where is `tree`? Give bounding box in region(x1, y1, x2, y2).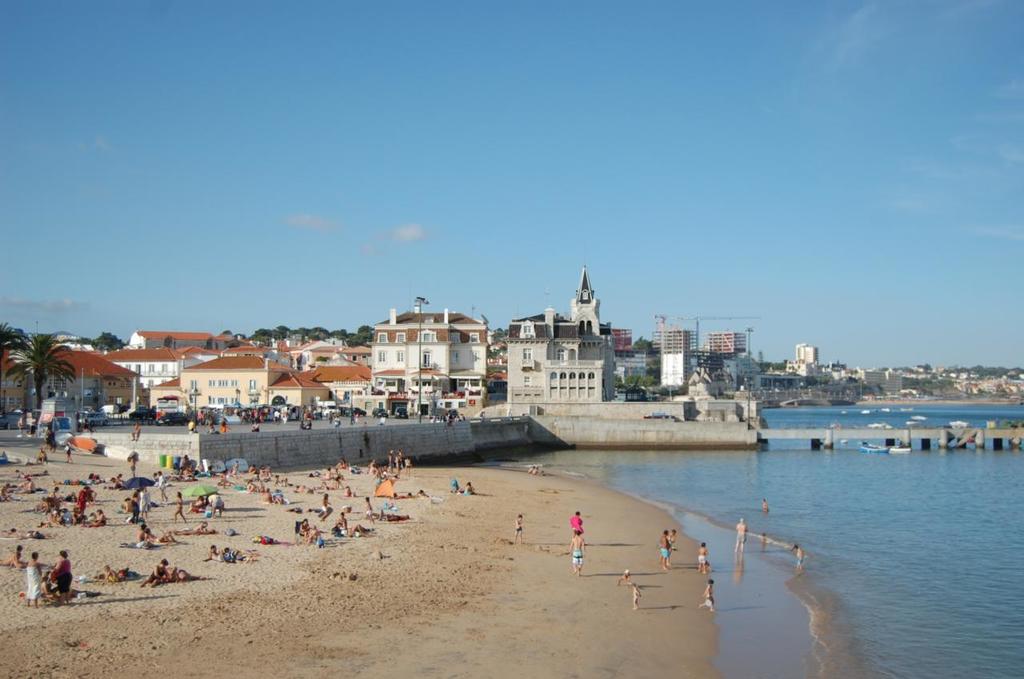
region(632, 338, 657, 355).
